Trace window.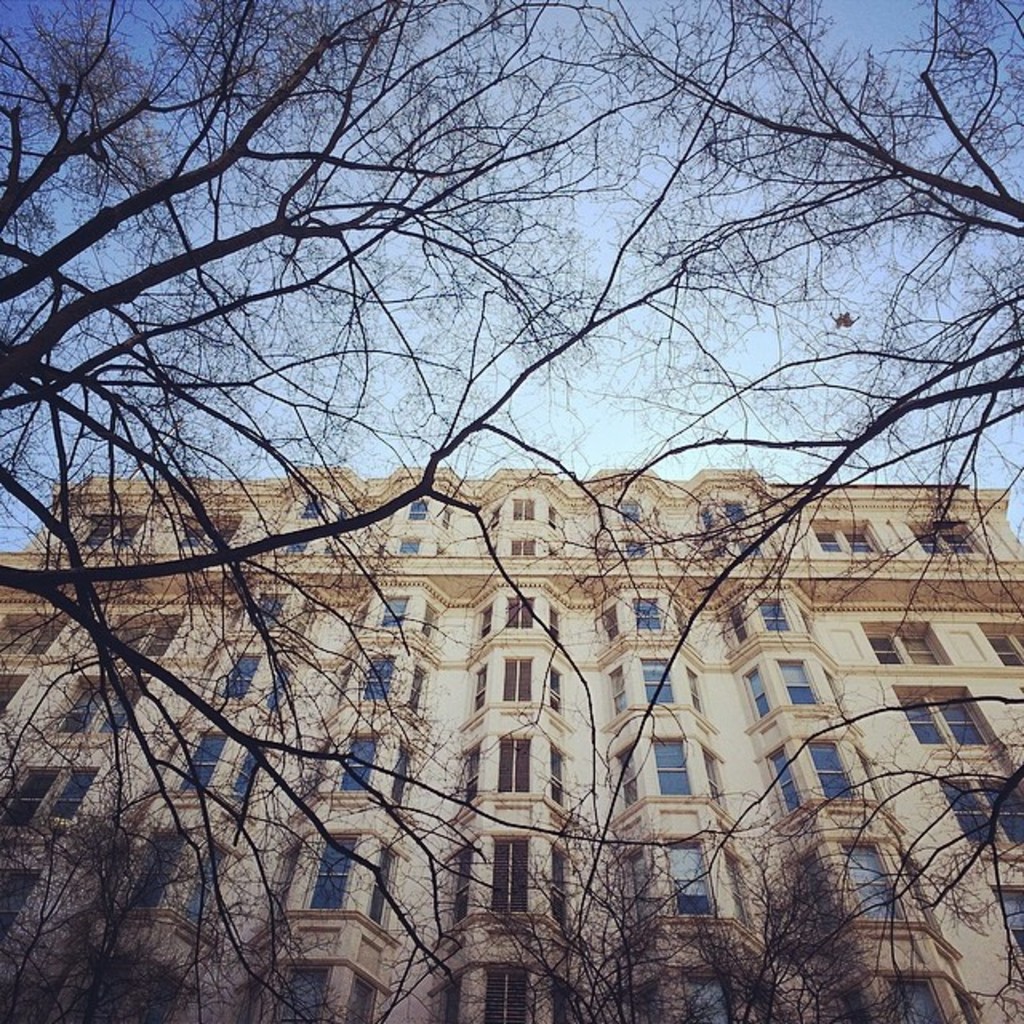
Traced to l=341, t=974, r=379, b=1022.
